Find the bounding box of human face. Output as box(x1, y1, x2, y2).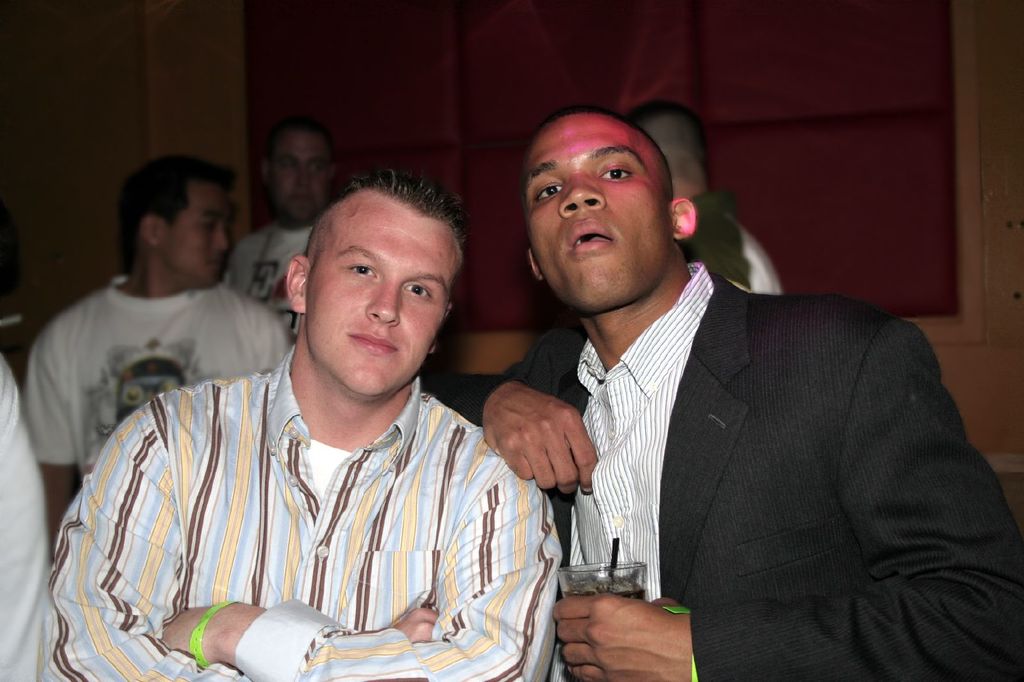
box(308, 189, 463, 405).
